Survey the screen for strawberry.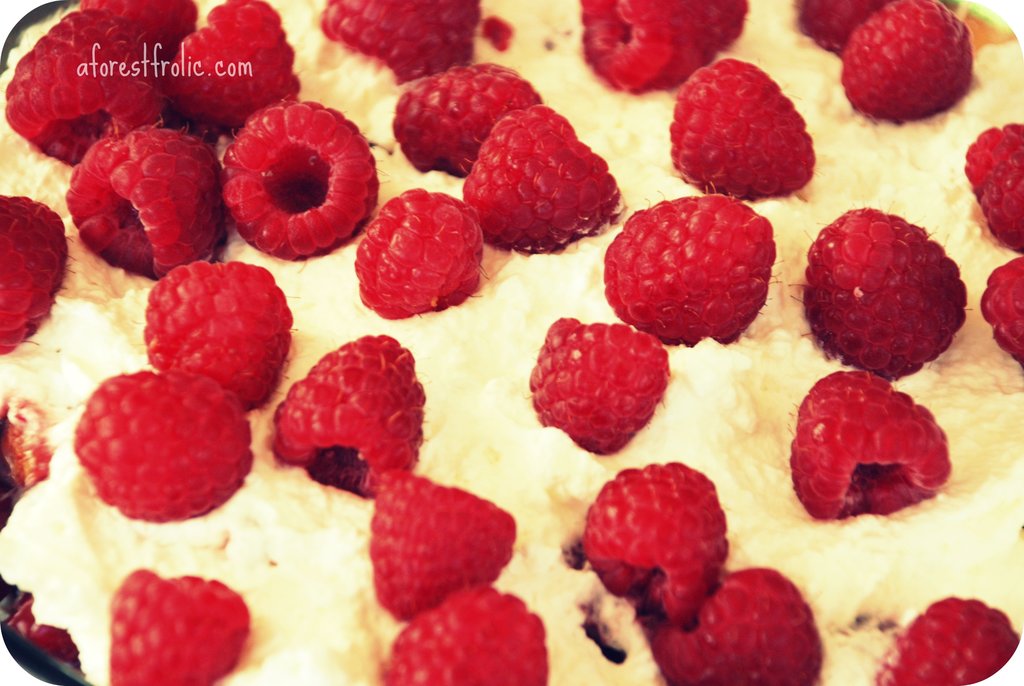
Survey found: region(247, 338, 433, 523).
